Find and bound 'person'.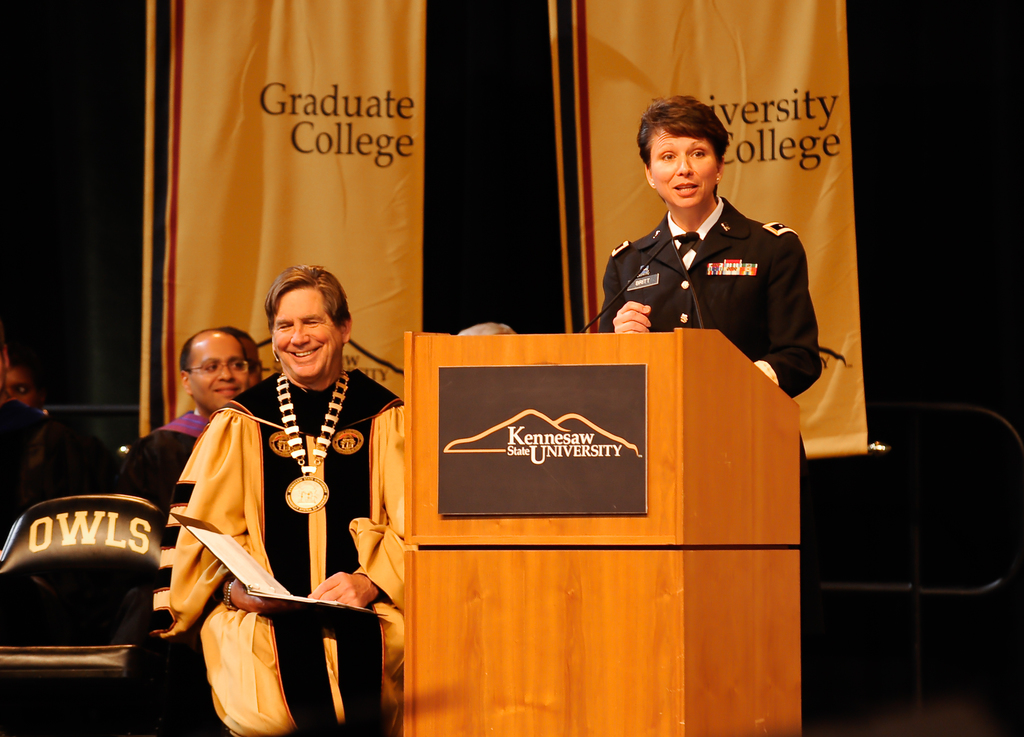
Bound: box=[0, 349, 47, 405].
